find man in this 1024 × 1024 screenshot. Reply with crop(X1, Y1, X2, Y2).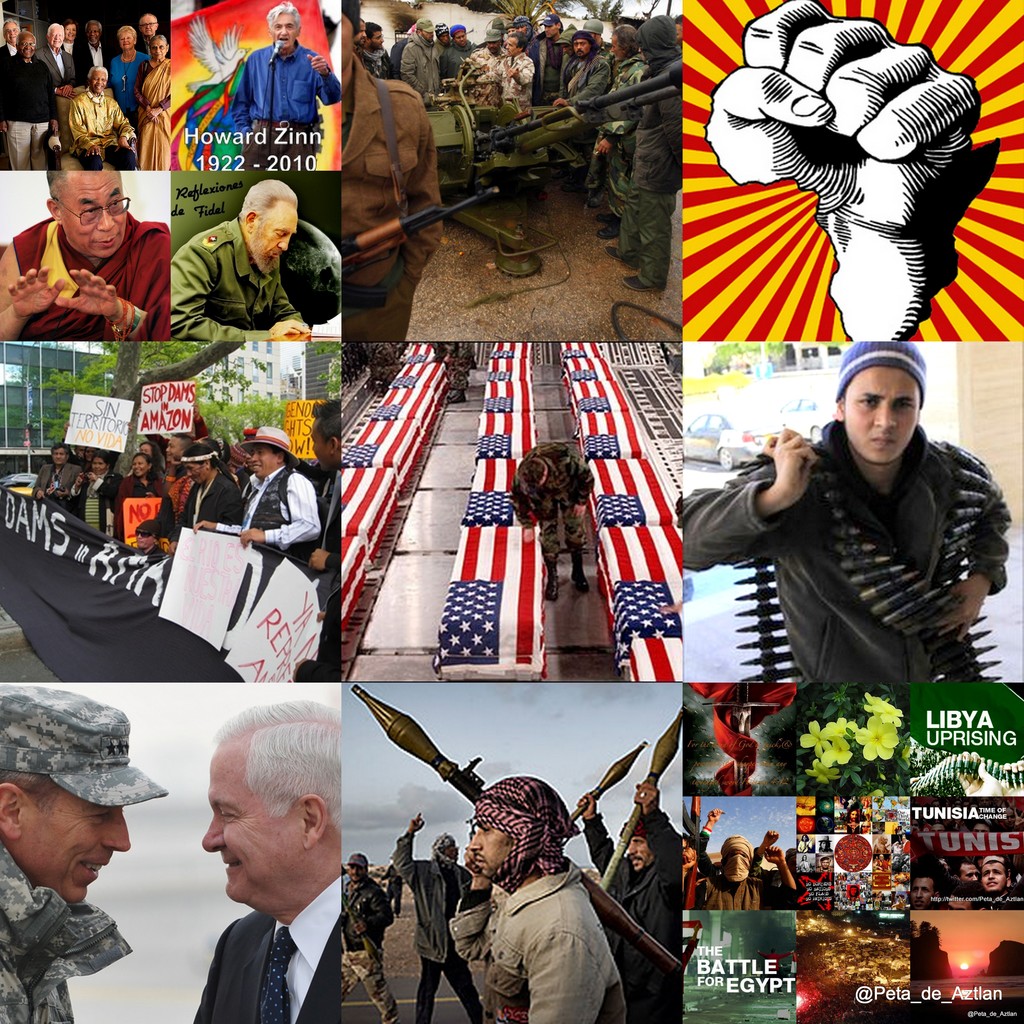
crop(171, 178, 310, 339).
